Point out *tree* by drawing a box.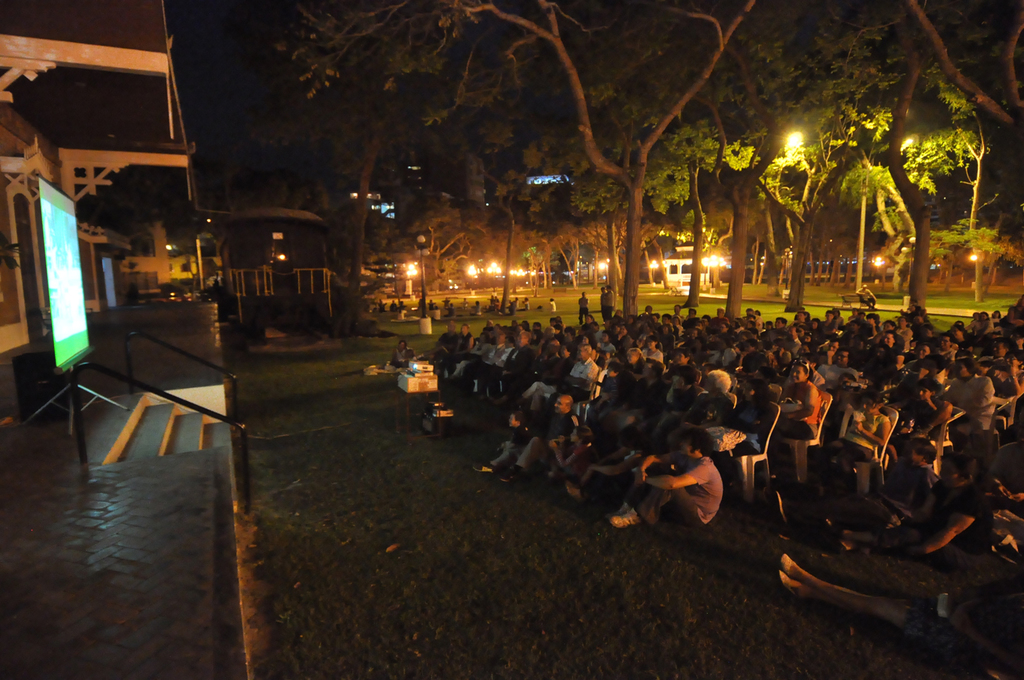
[285, 0, 844, 320].
